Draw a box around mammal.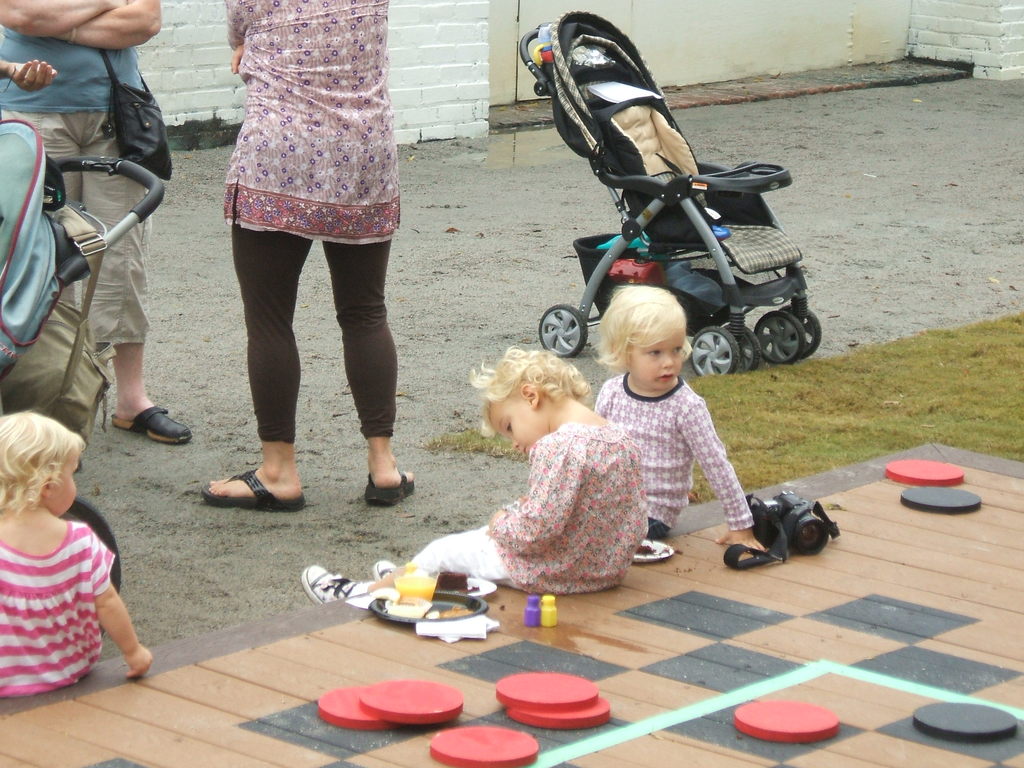
crop(0, 0, 195, 441).
